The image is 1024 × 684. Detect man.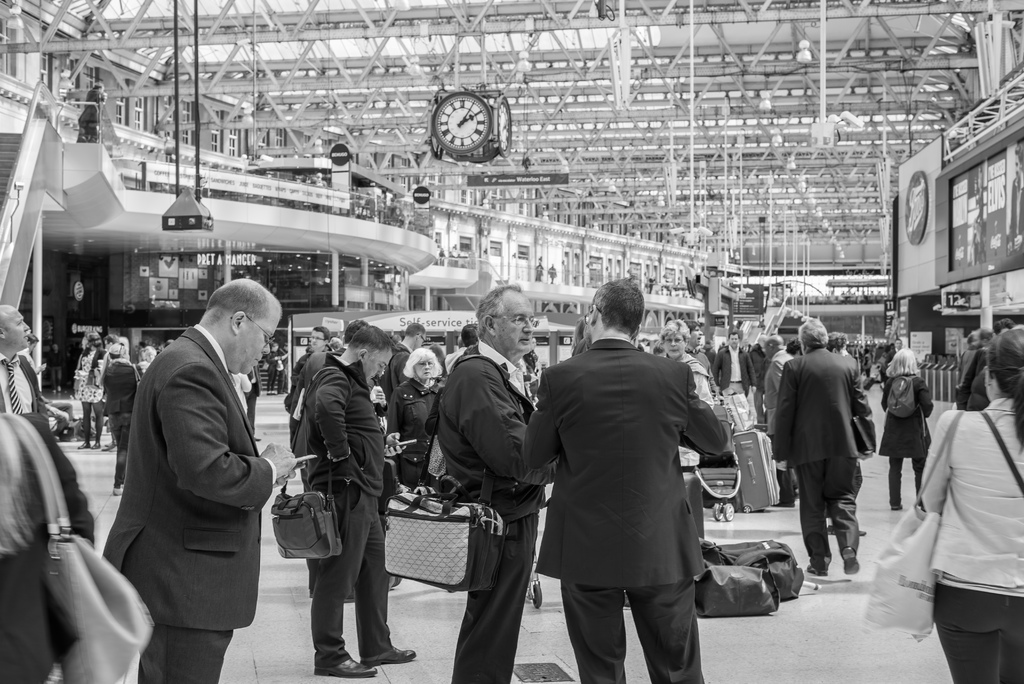
Detection: bbox(829, 336, 845, 355).
